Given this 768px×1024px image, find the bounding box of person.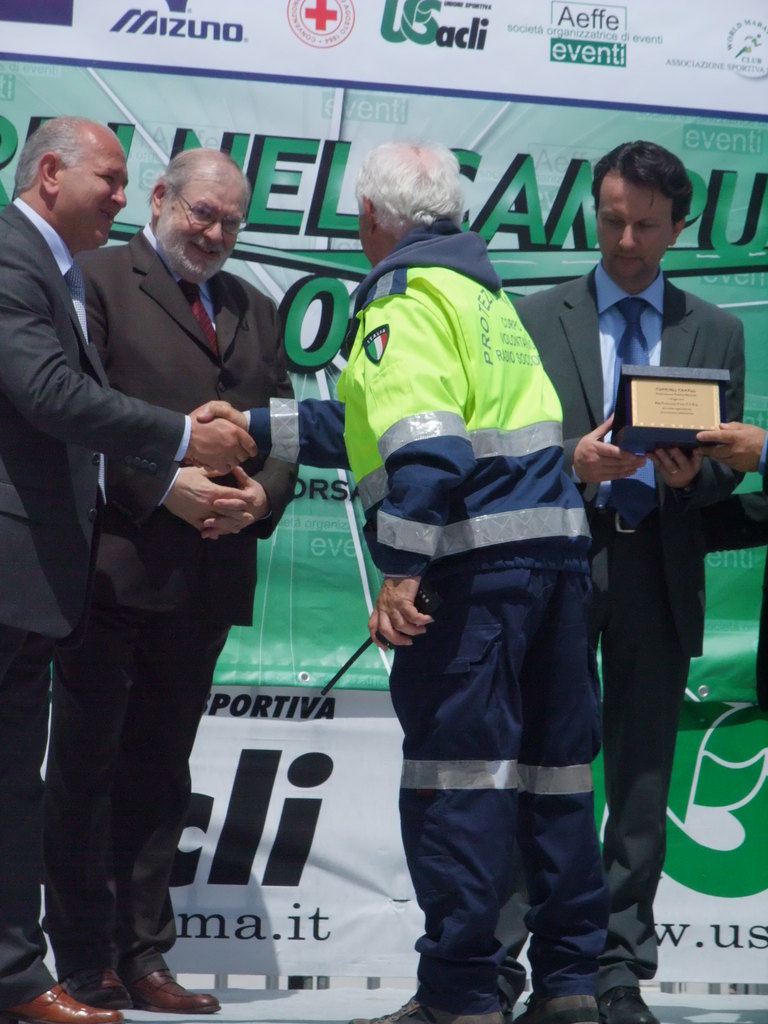
locate(134, 150, 291, 1011).
